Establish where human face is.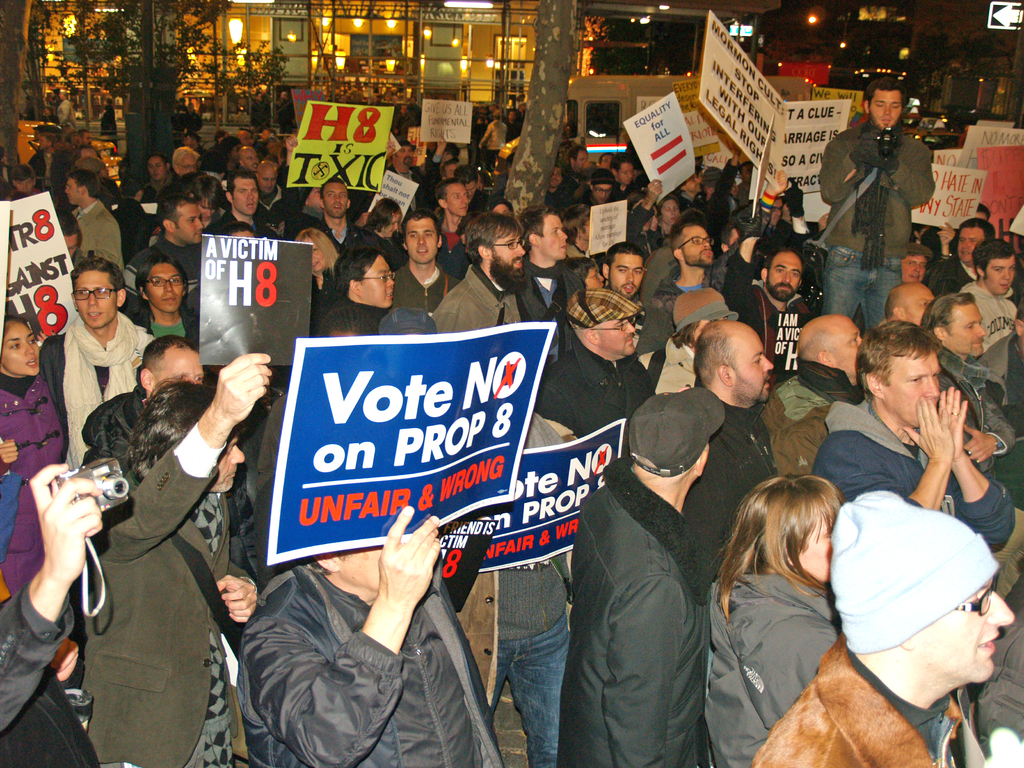
Established at <bbox>661, 197, 680, 225</bbox>.
